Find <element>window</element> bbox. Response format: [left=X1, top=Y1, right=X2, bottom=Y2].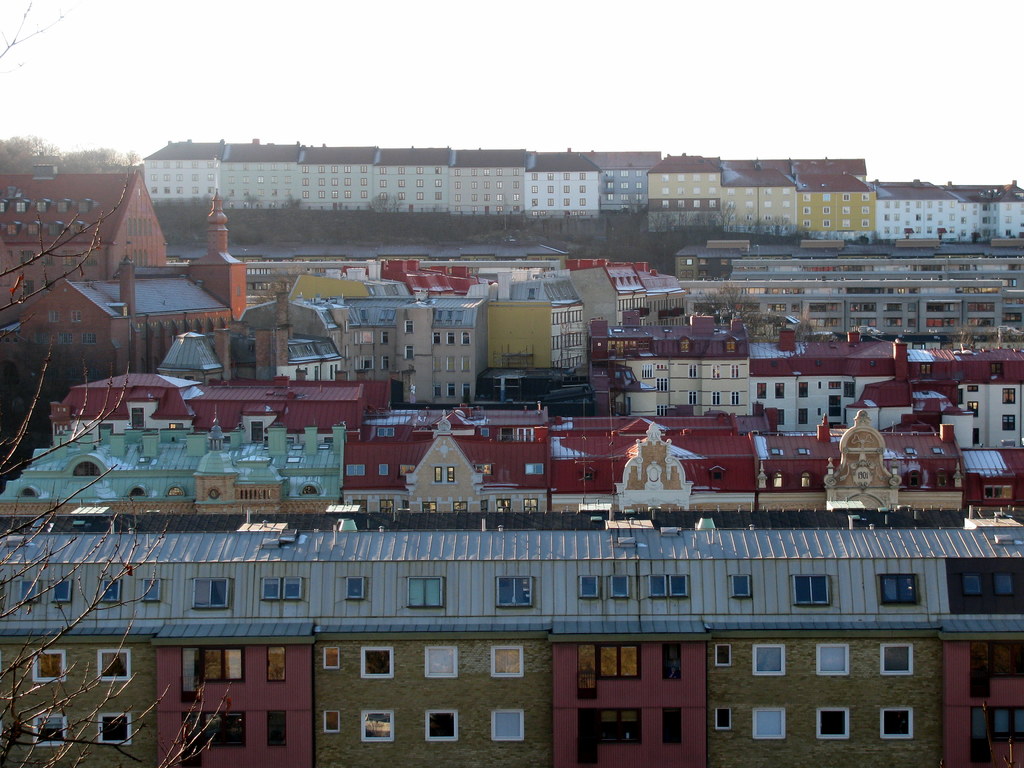
[left=97, top=579, right=122, bottom=602].
